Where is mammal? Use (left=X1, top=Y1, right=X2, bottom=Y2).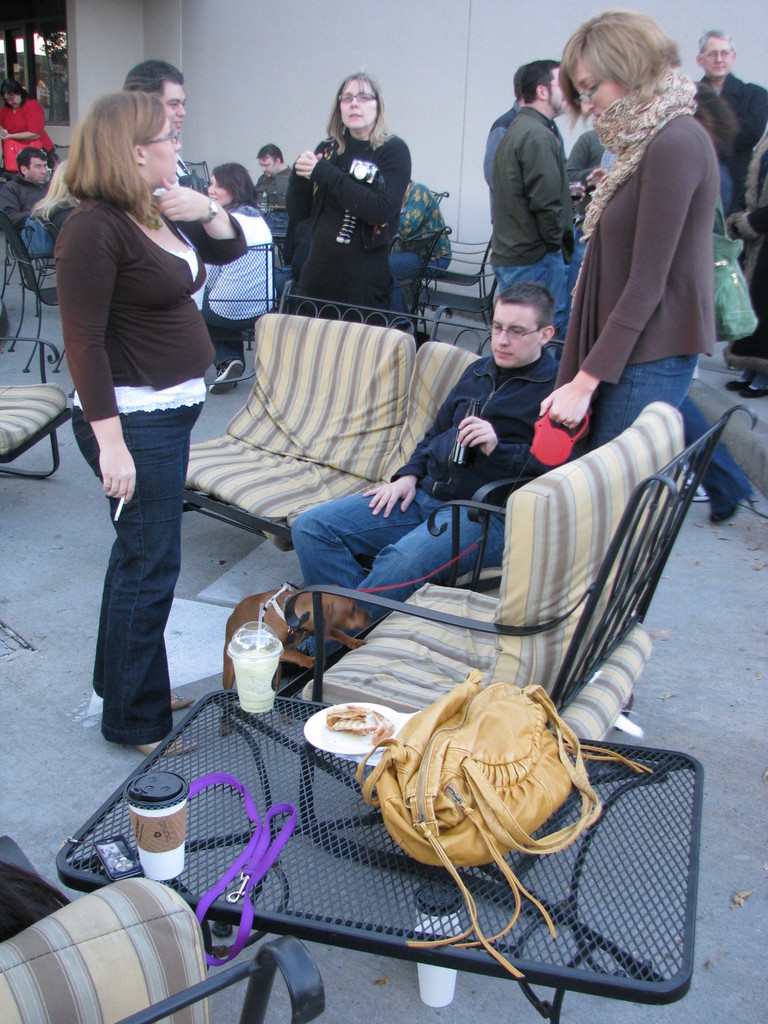
(left=202, top=159, right=275, bottom=391).
